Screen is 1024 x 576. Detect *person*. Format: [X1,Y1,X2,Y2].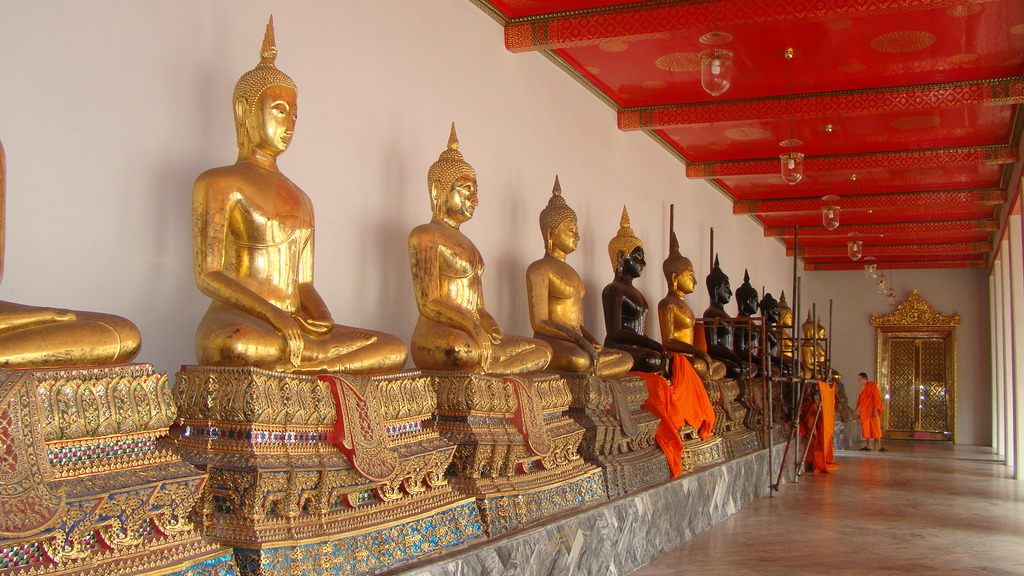
[811,311,825,377].
